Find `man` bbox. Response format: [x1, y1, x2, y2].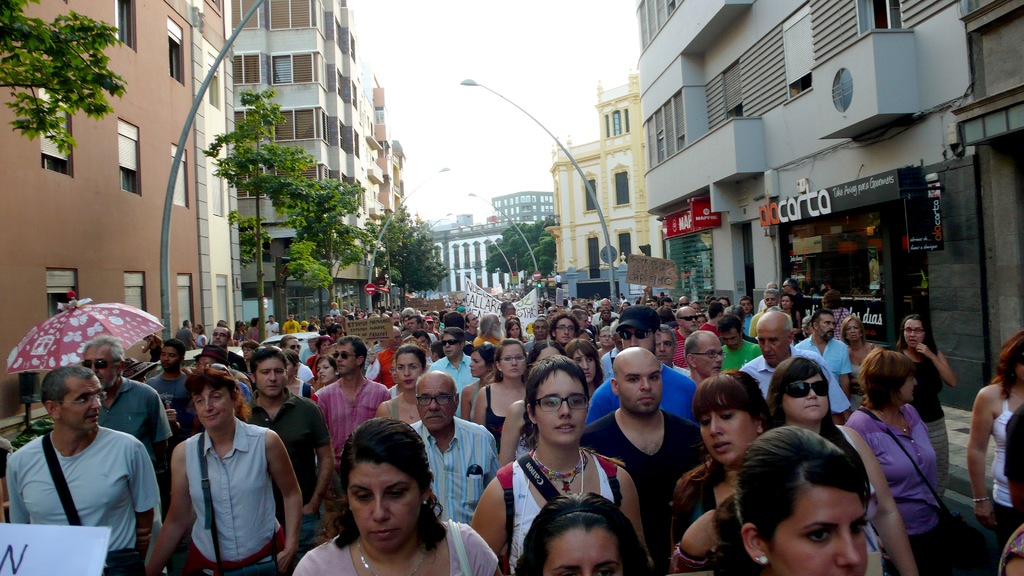
[212, 328, 249, 372].
